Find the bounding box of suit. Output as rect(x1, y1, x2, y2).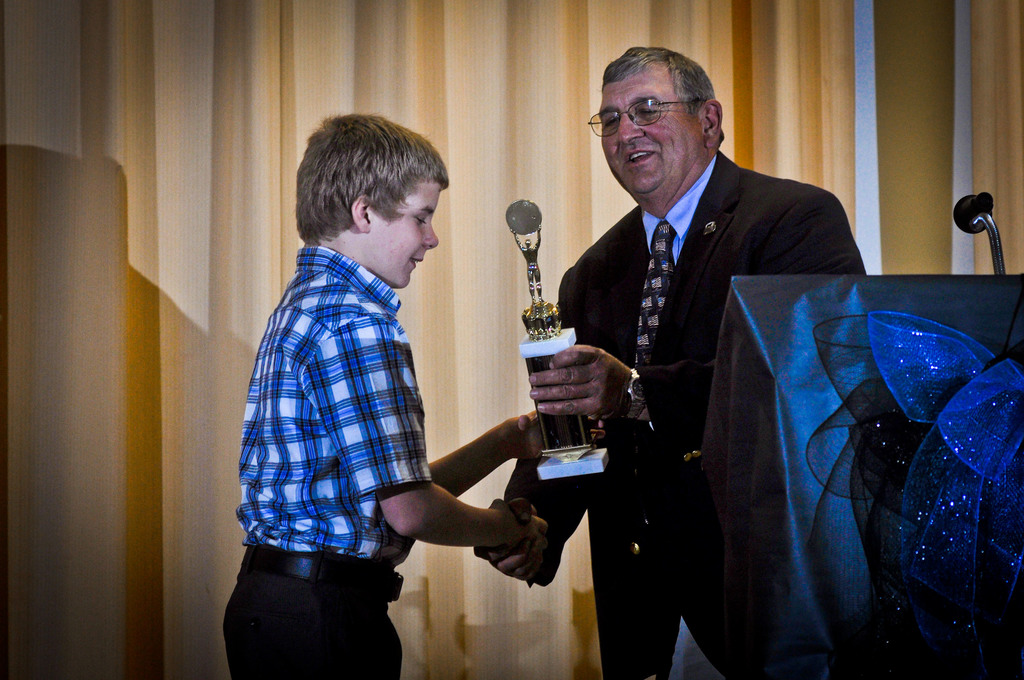
rect(553, 58, 826, 645).
